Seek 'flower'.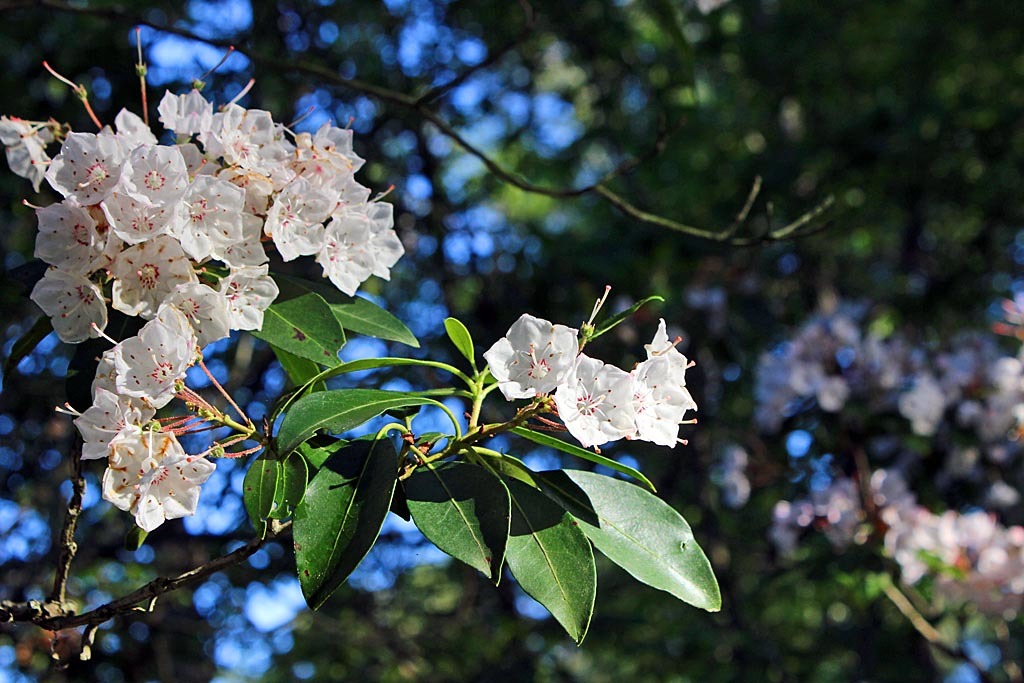
l=359, t=203, r=408, b=282.
